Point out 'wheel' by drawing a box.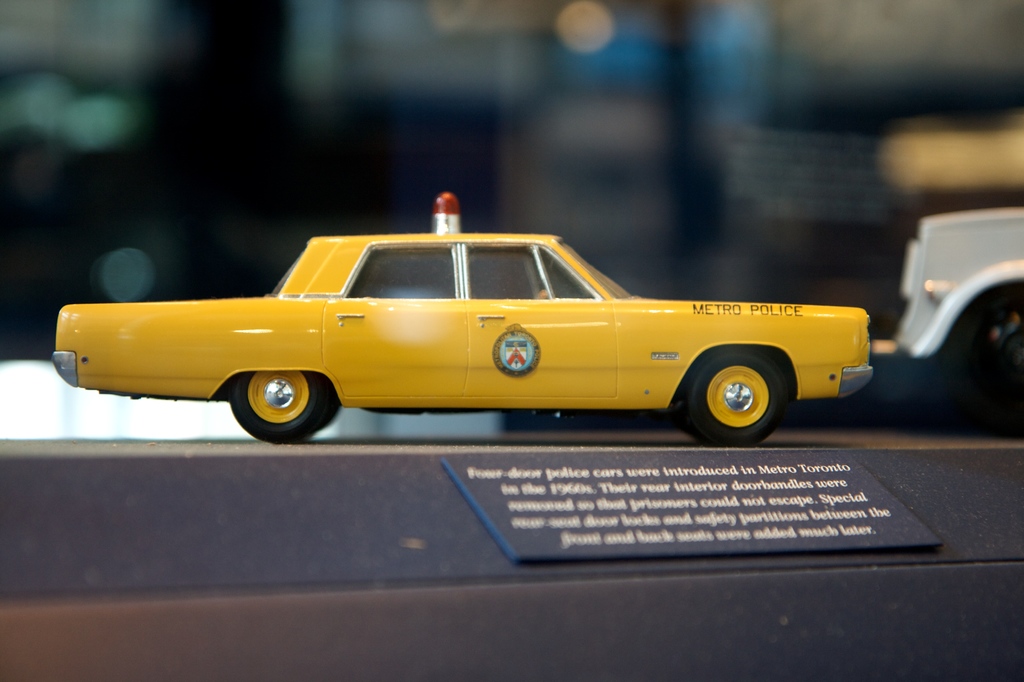
box(673, 347, 787, 446).
